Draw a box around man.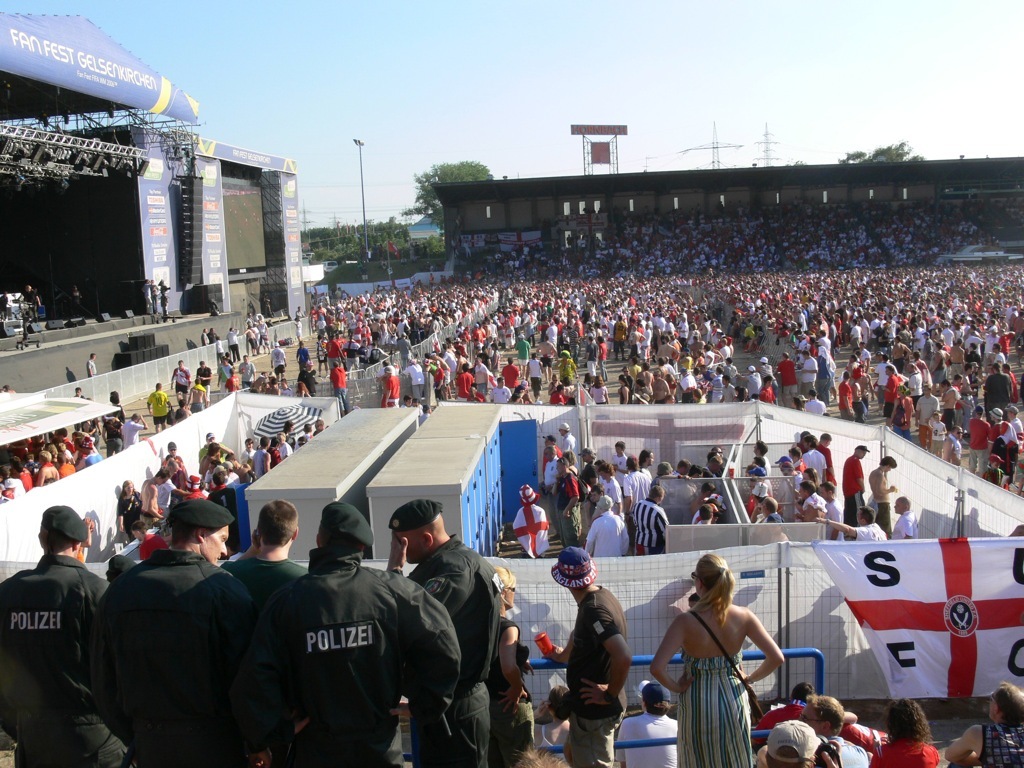
(383,362,399,417).
